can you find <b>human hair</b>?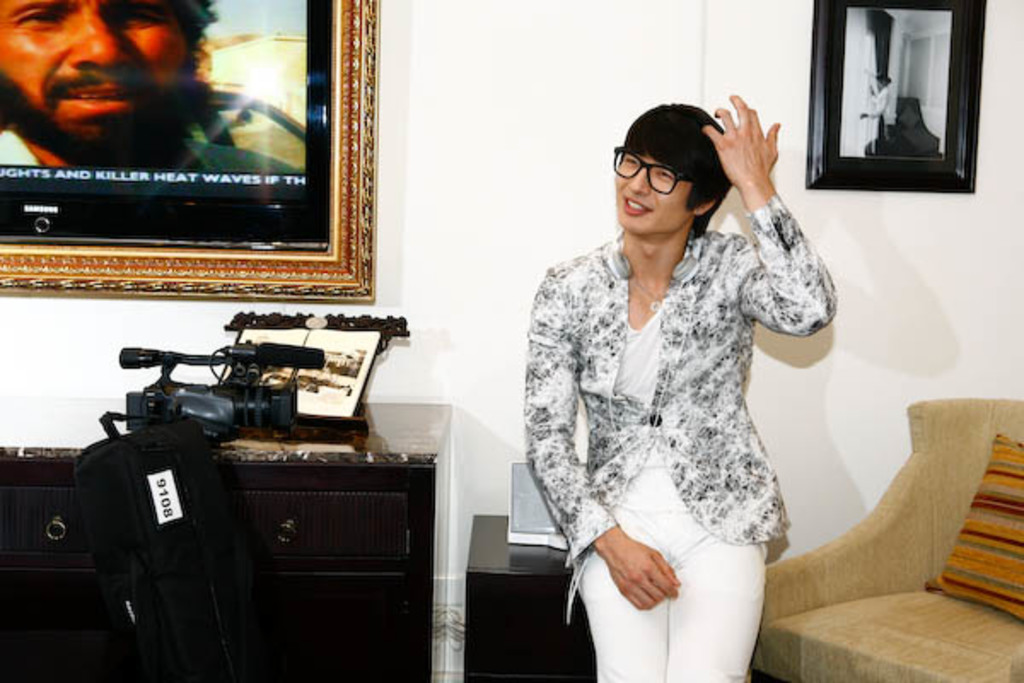
Yes, bounding box: locate(159, 0, 217, 70).
